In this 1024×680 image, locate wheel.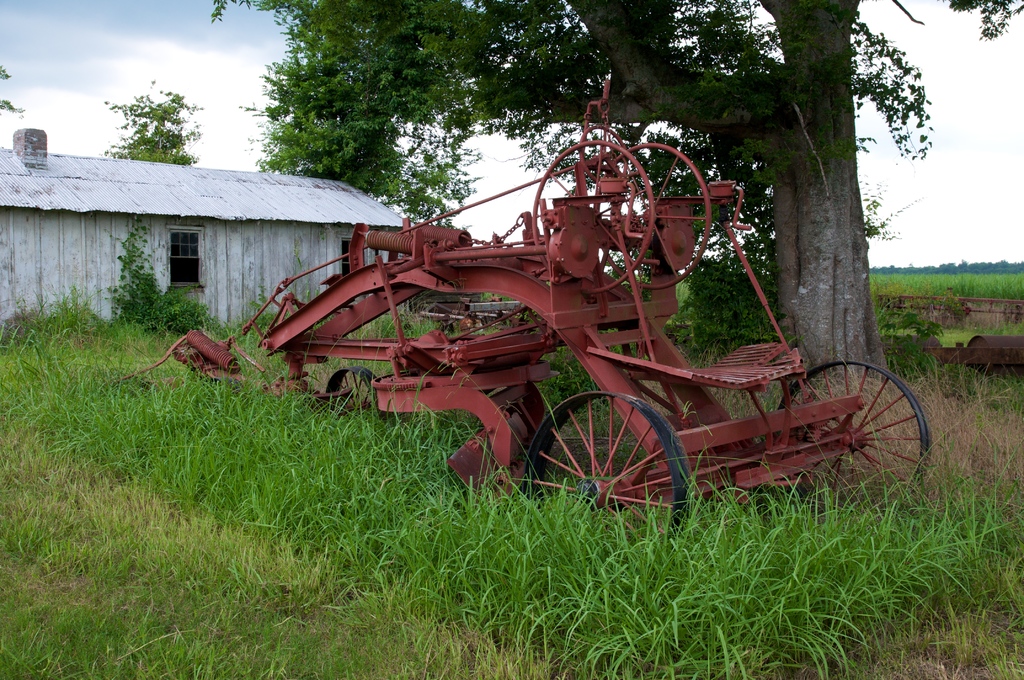
Bounding box: Rect(321, 366, 383, 414).
